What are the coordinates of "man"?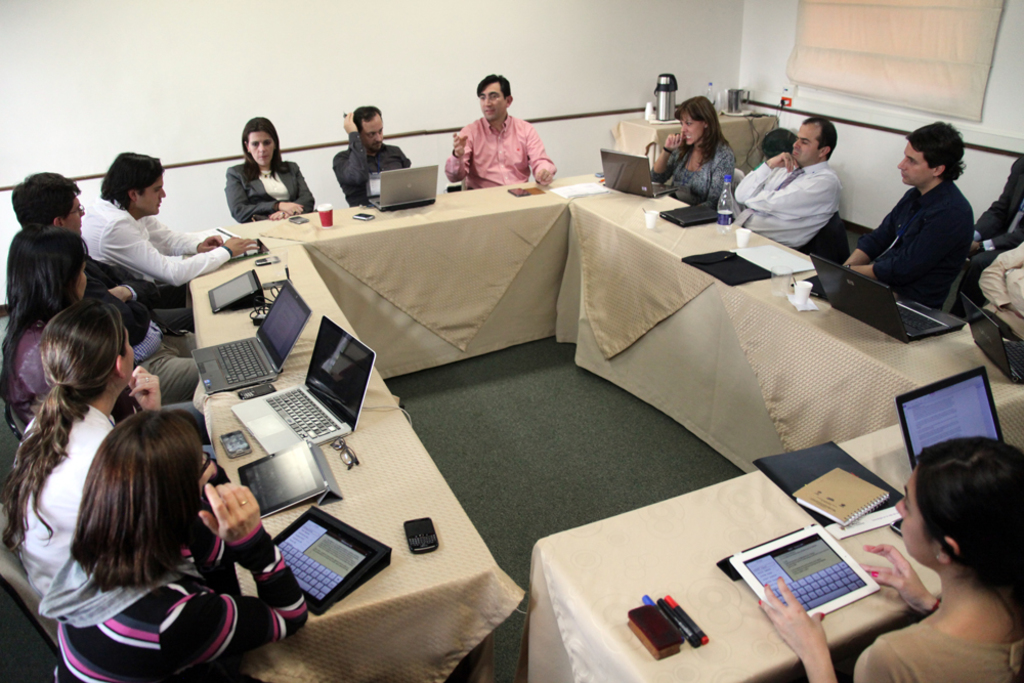
rect(842, 123, 975, 311).
